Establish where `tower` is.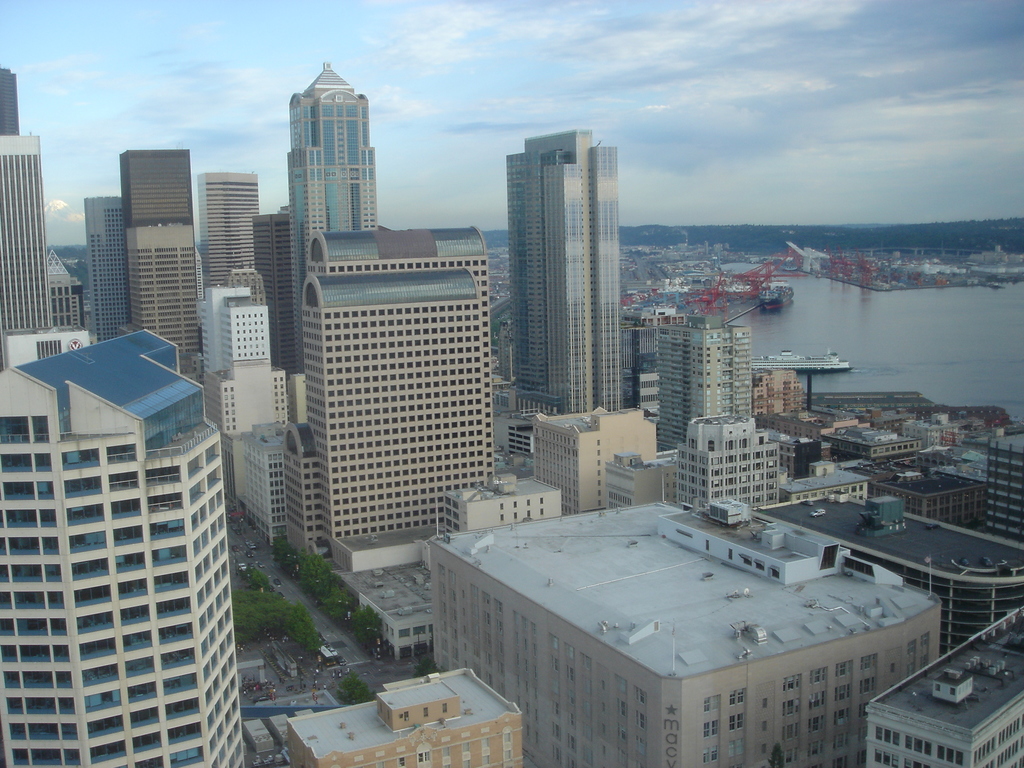
Established at rect(529, 401, 653, 509).
